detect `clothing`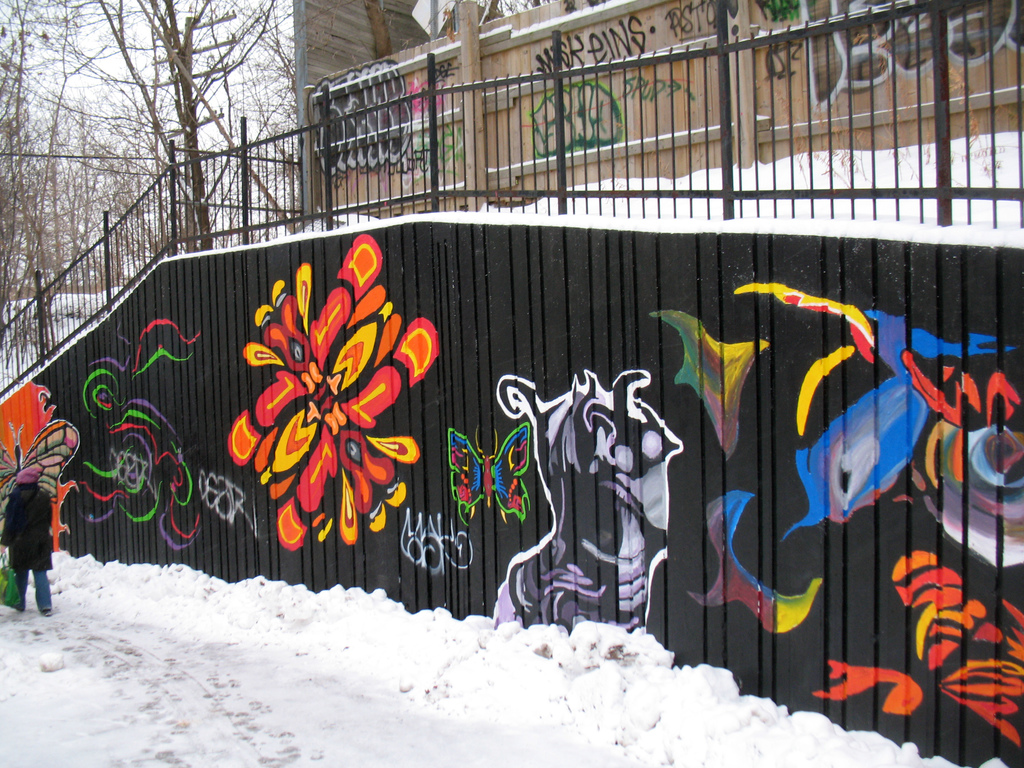
pyautogui.locateOnScreen(1, 483, 52, 610)
